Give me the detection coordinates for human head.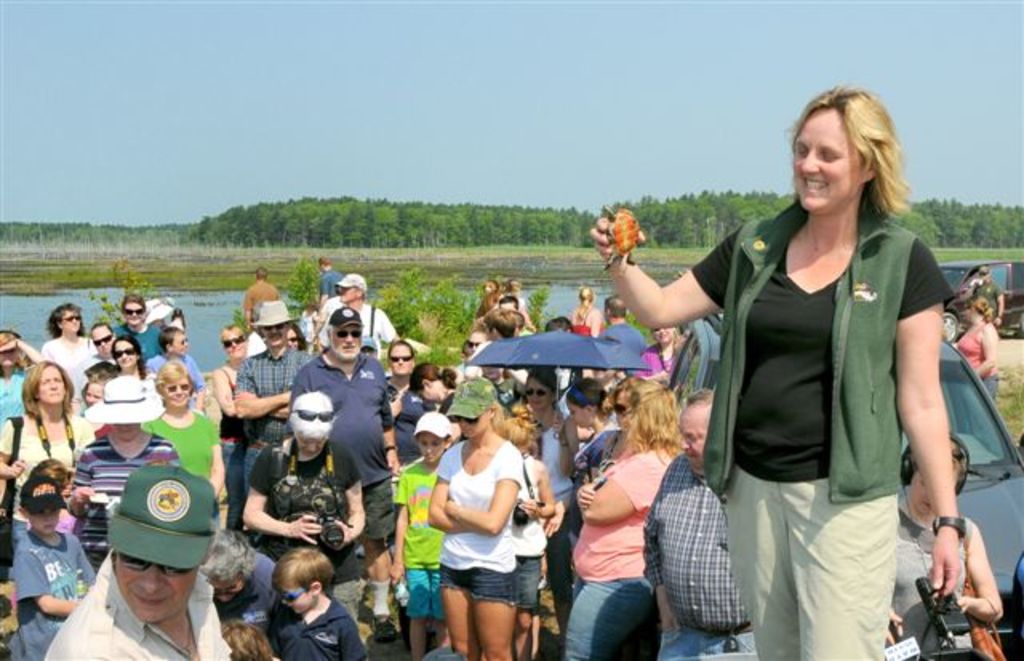
bbox=[962, 301, 986, 322].
